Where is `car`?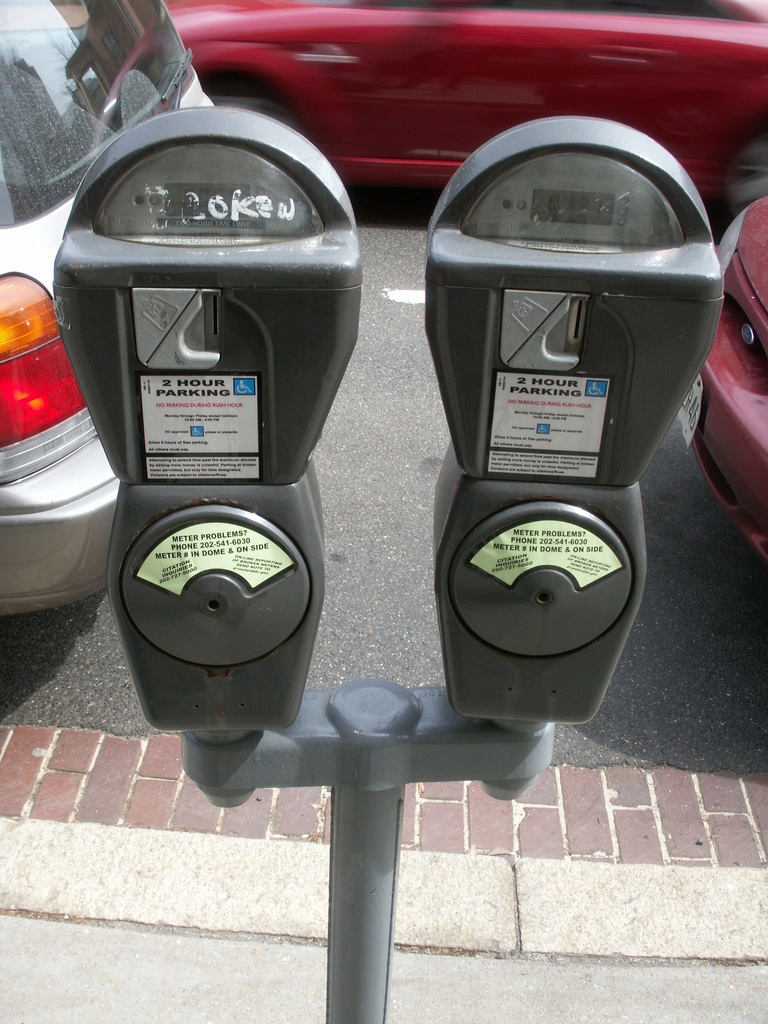
box=[163, 0, 767, 221].
